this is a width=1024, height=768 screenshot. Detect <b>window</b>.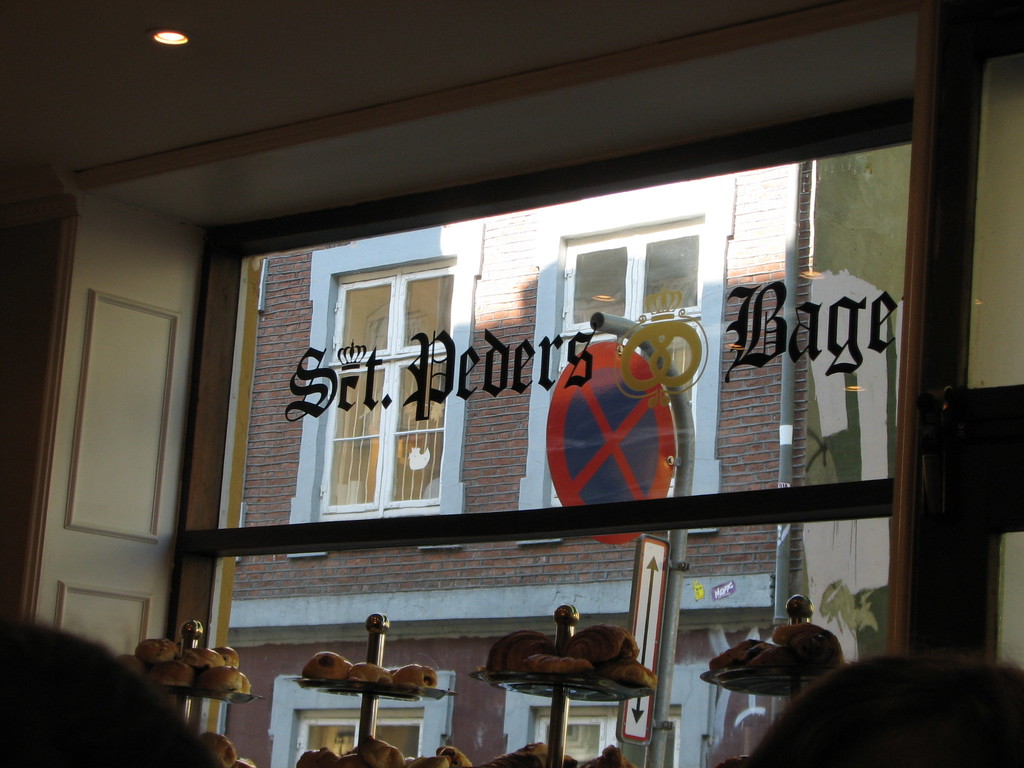
bbox(312, 262, 449, 524).
